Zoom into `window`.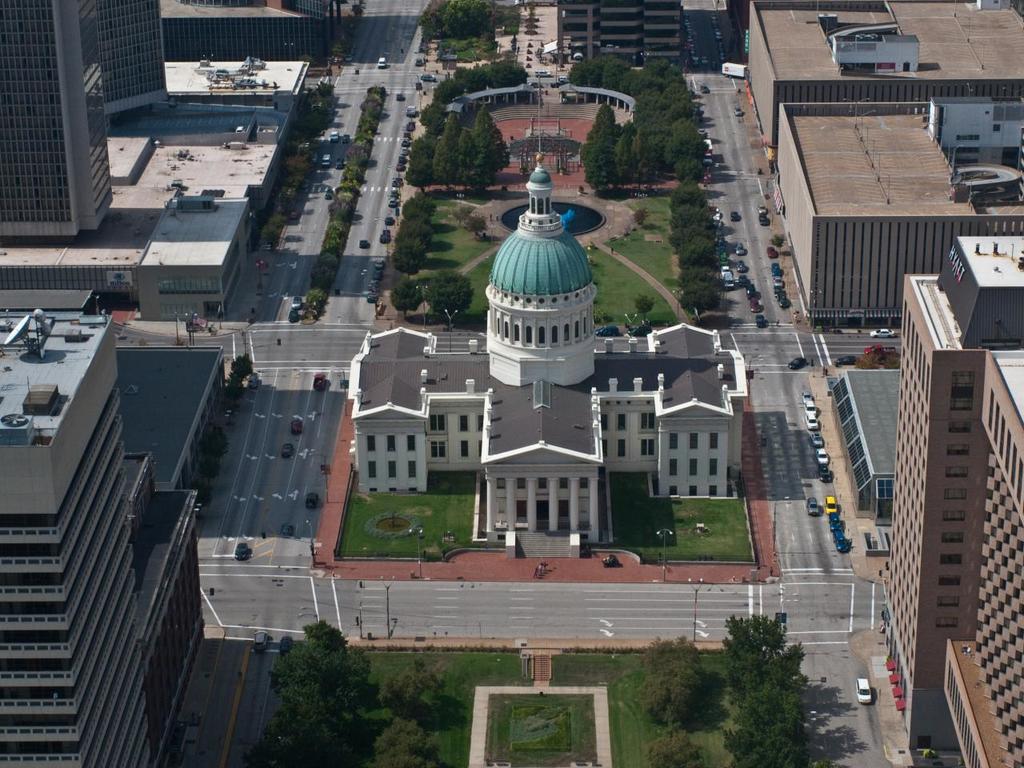
Zoom target: [641, 434, 655, 456].
